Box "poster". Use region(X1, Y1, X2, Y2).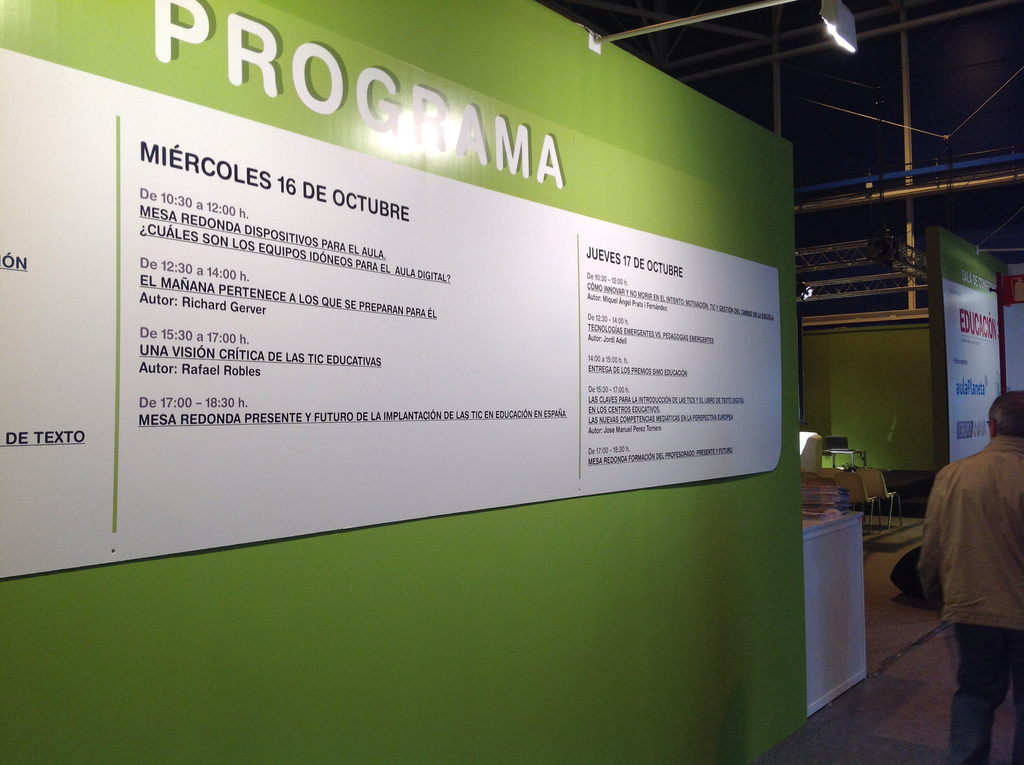
region(0, 44, 785, 581).
